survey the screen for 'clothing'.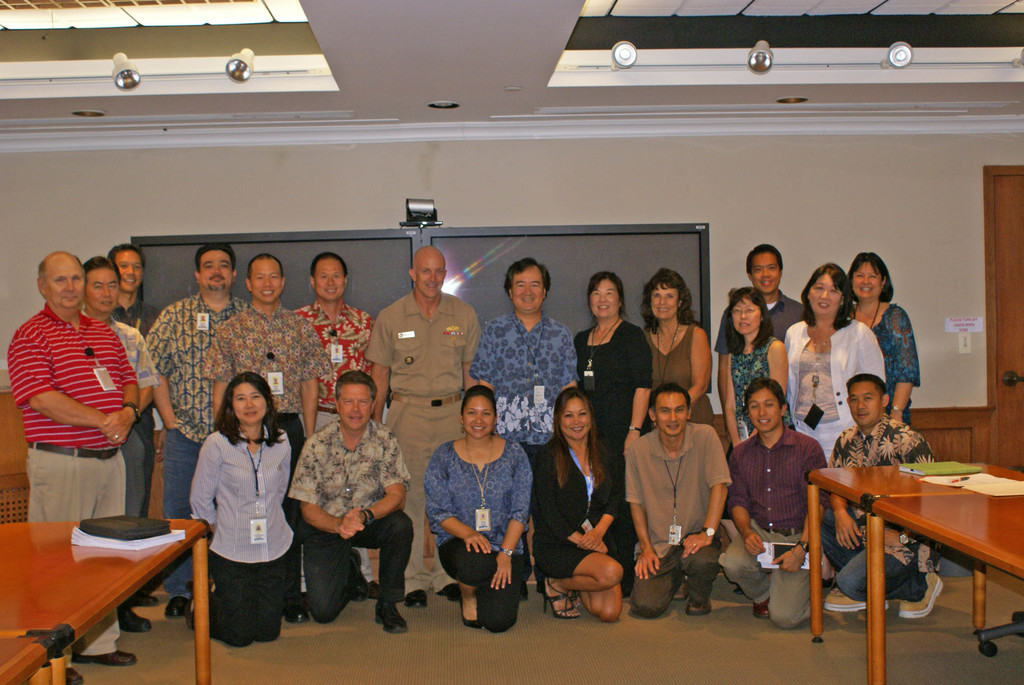
Survey found: 532:440:624:579.
